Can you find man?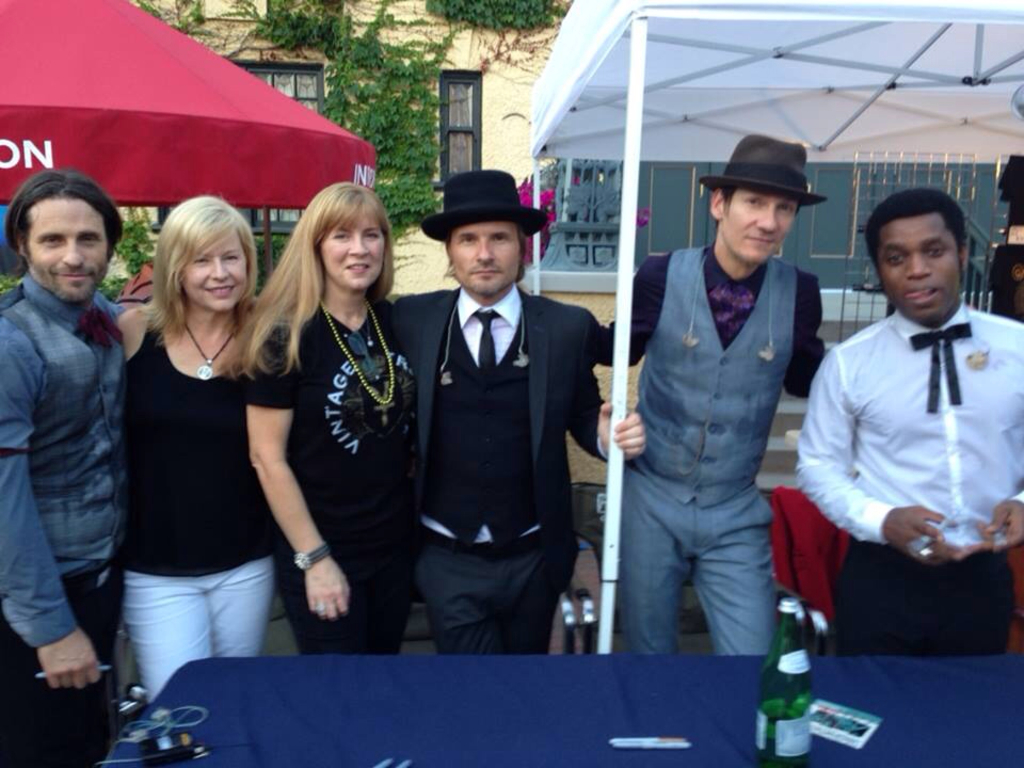
Yes, bounding box: Rect(250, 167, 643, 658).
